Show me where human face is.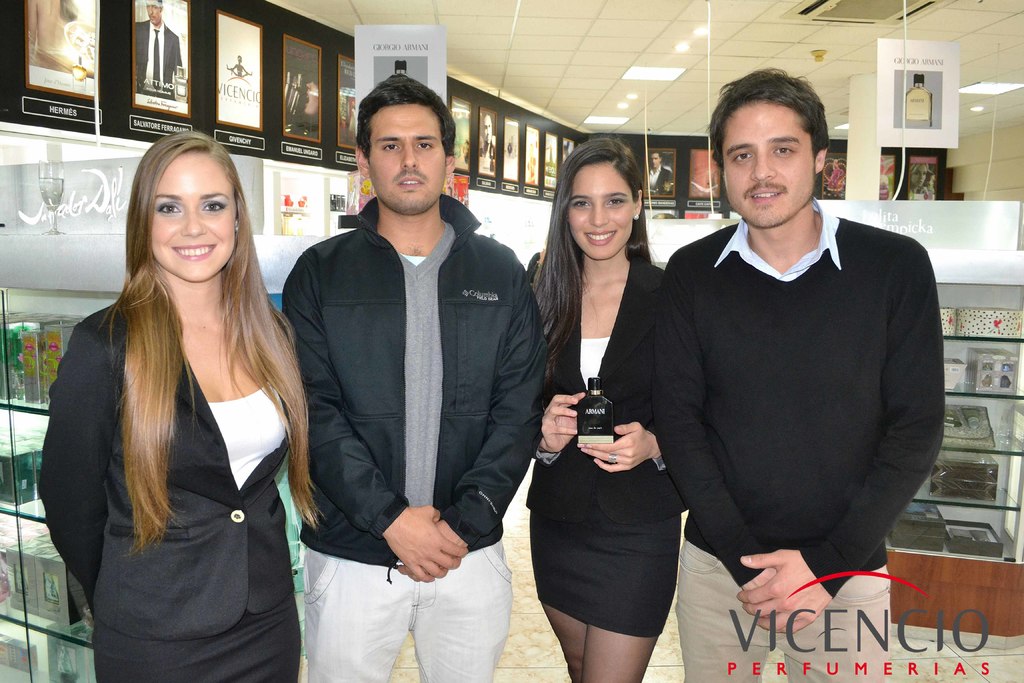
human face is at [left=140, top=147, right=238, bottom=284].
